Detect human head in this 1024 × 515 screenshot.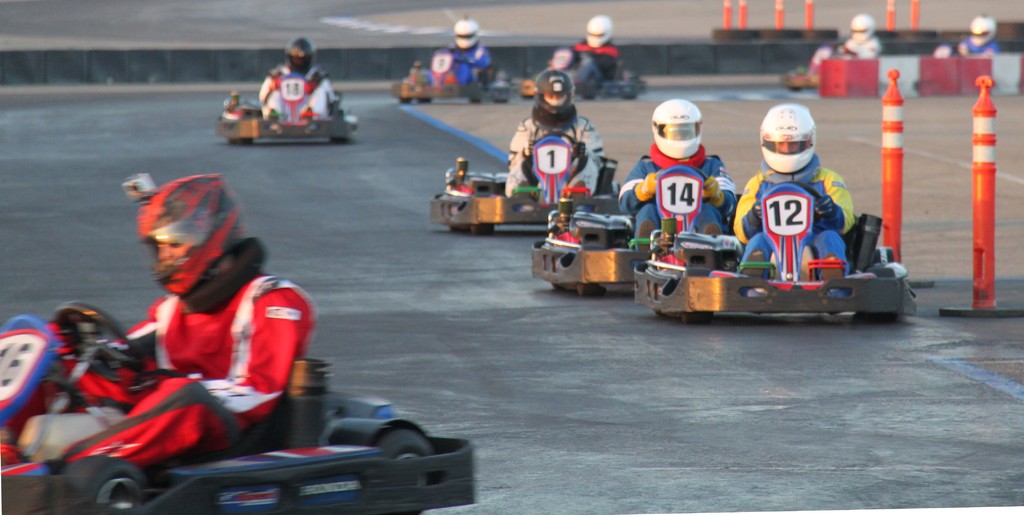
Detection: (left=591, top=10, right=612, bottom=44).
